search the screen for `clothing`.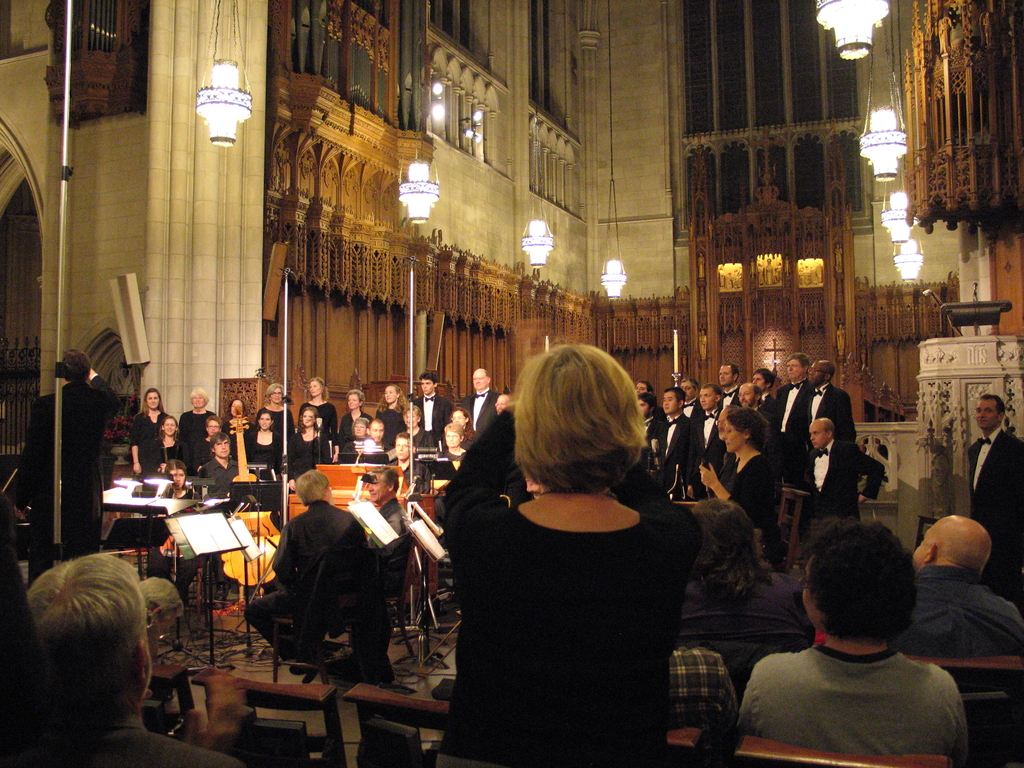
Found at 768 381 820 481.
